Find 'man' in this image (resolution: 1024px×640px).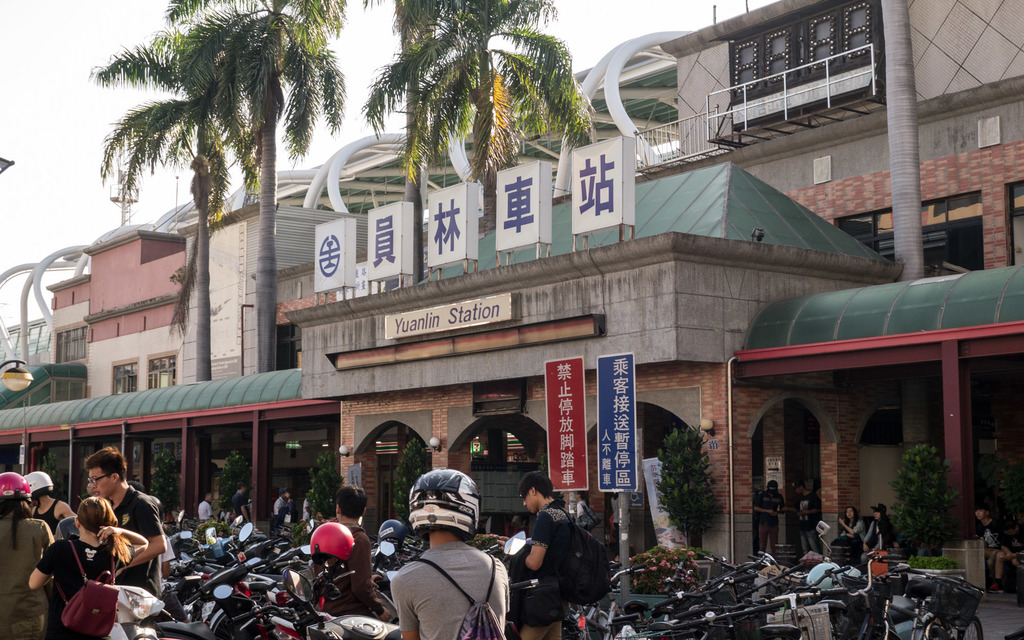
x1=86, y1=447, x2=163, y2=603.
